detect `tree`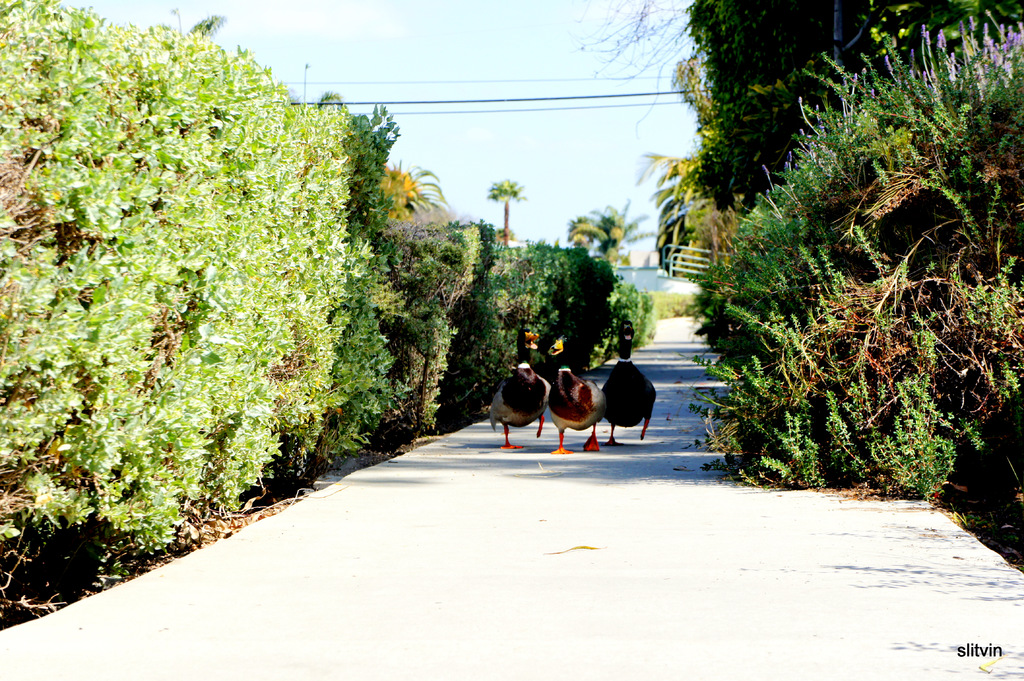
box=[486, 179, 524, 248]
